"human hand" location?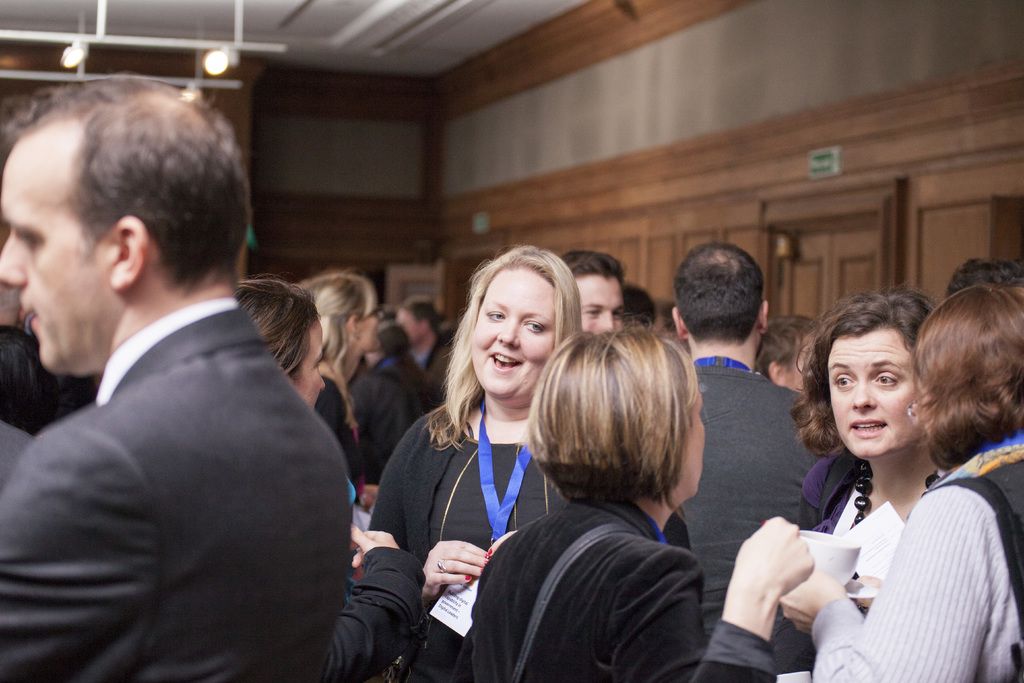
<bbox>847, 573, 886, 613</bbox>
